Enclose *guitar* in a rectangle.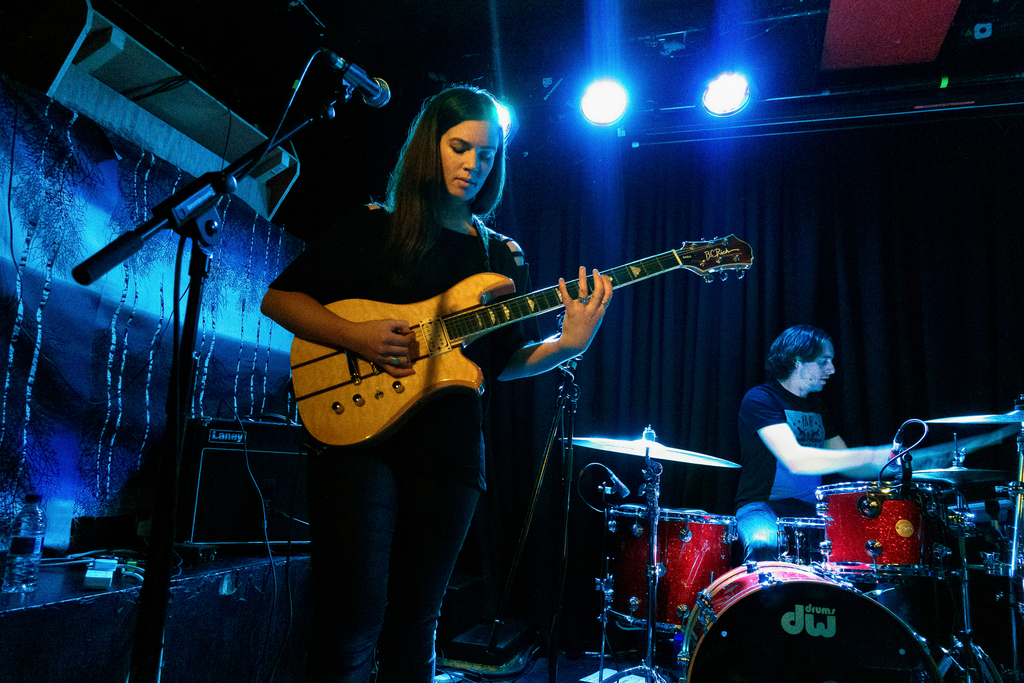
bbox=[282, 231, 750, 450].
